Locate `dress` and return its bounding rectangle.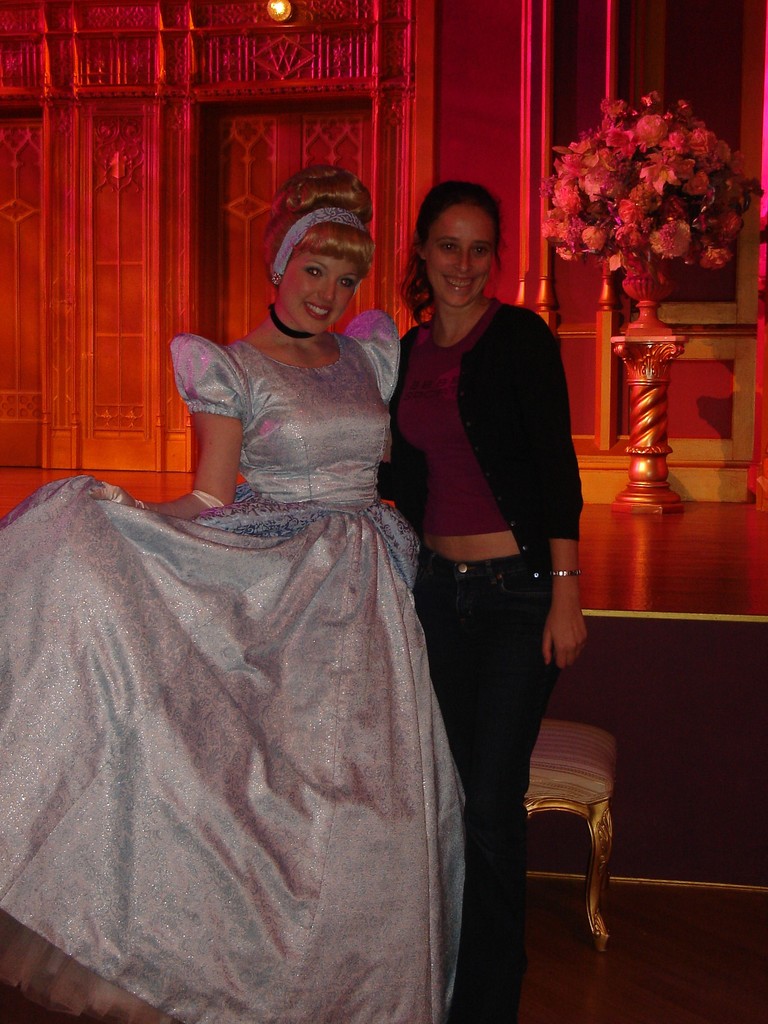
(33,295,494,1002).
